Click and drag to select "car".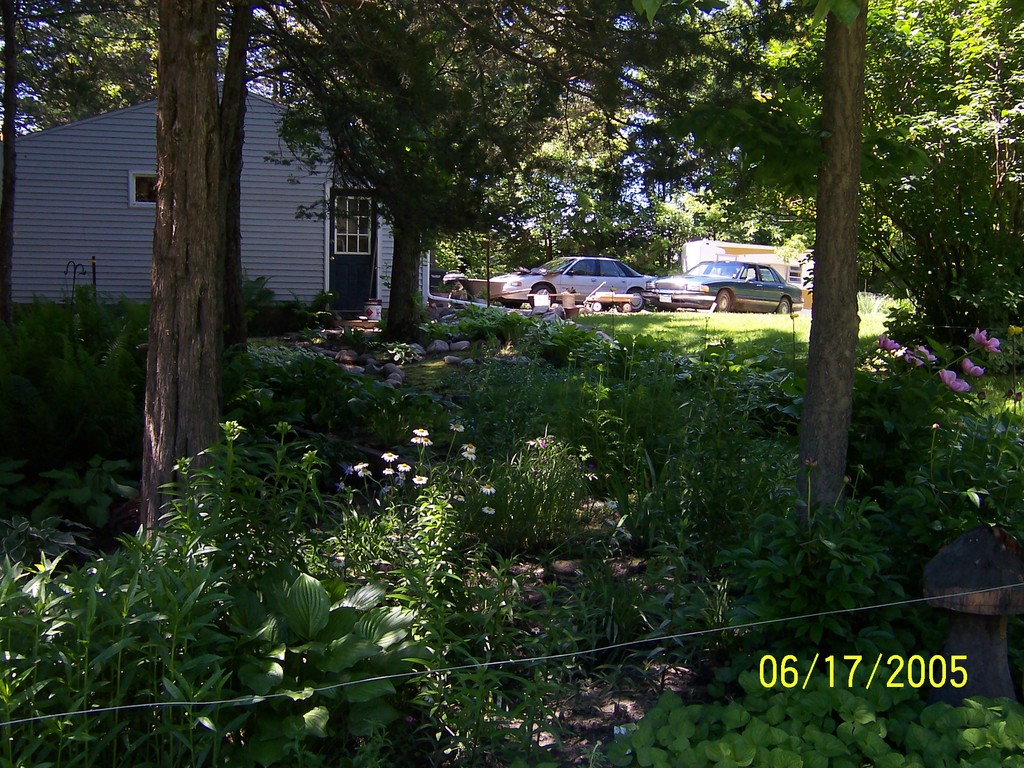
Selection: <region>490, 256, 657, 313</region>.
